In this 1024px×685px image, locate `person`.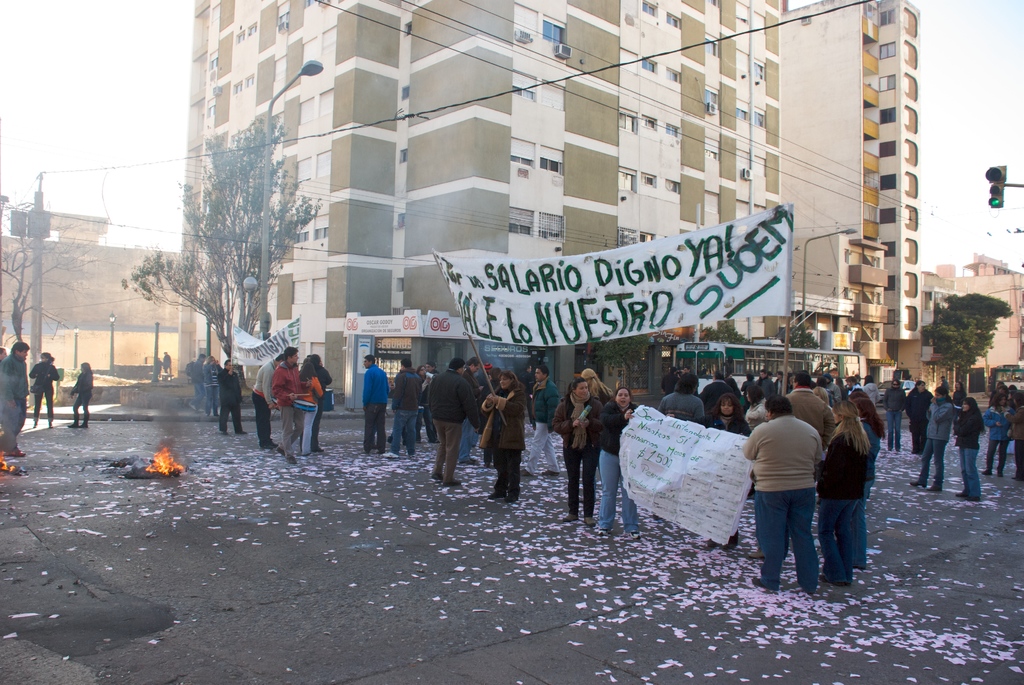
Bounding box: 949,391,978,496.
